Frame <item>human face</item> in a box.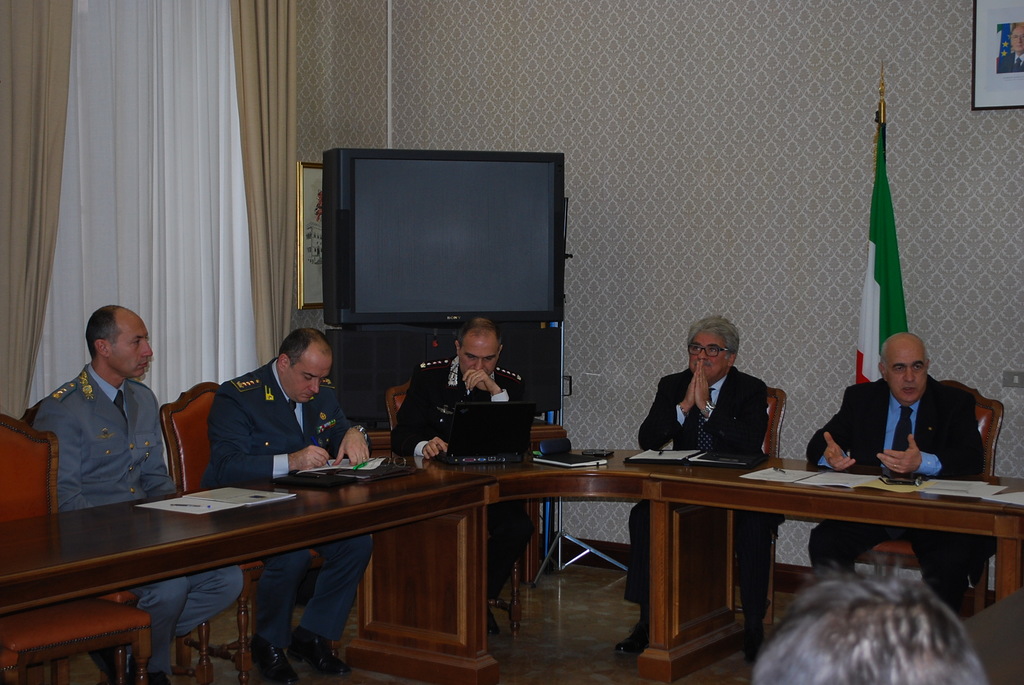
(left=456, top=336, right=501, bottom=379).
